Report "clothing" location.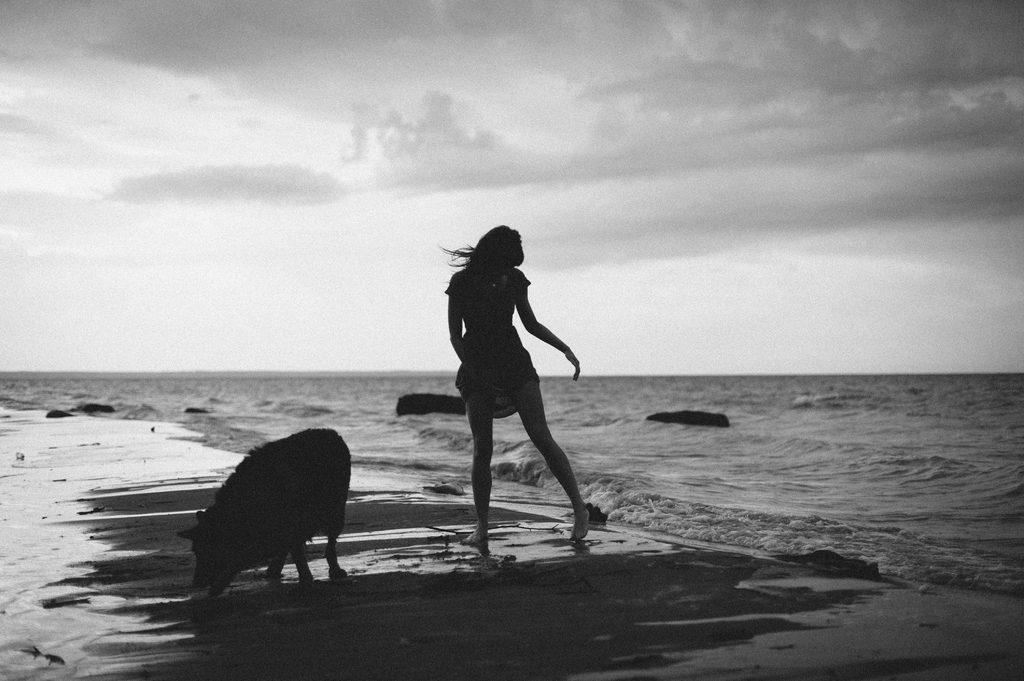
Report: bbox(447, 266, 540, 418).
